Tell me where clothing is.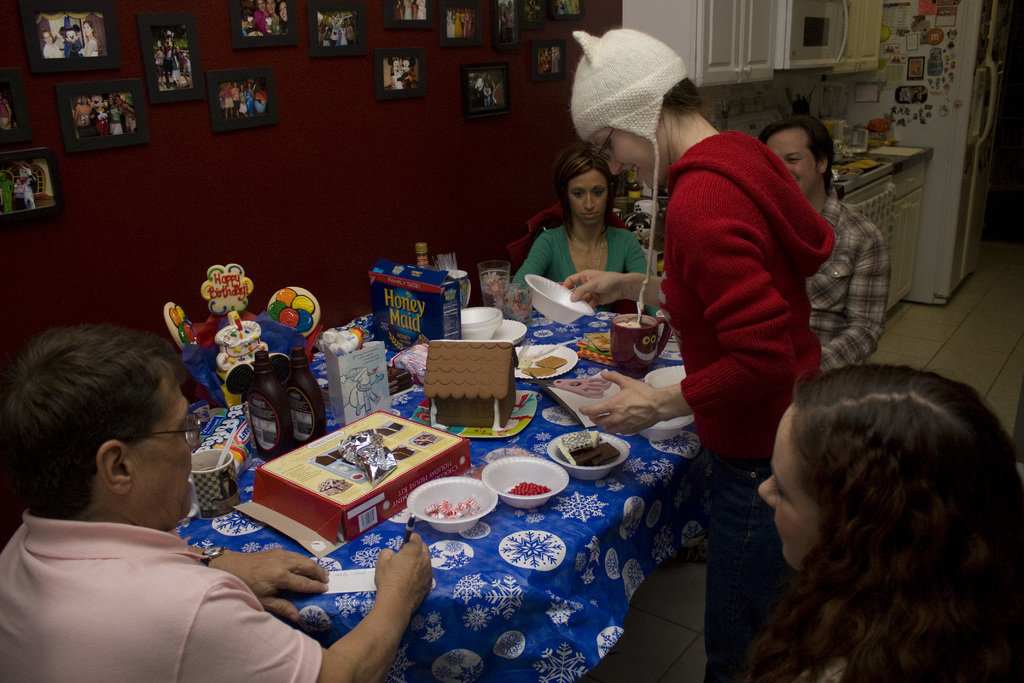
clothing is at select_region(660, 129, 836, 682).
